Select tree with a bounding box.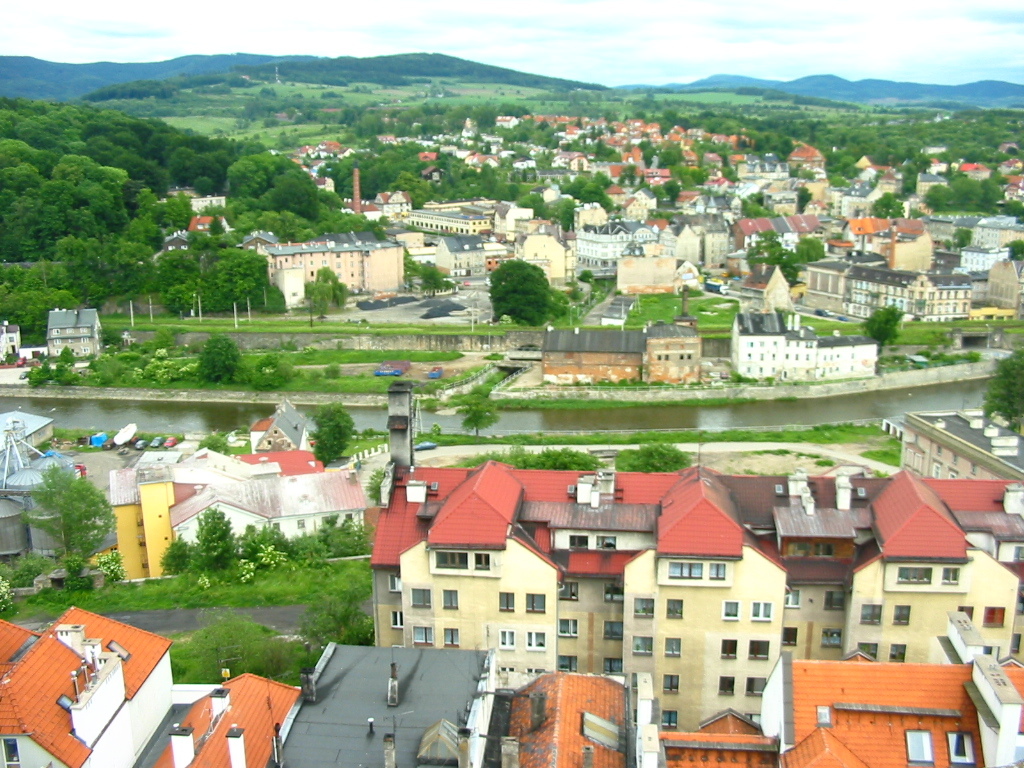
21,446,93,596.
